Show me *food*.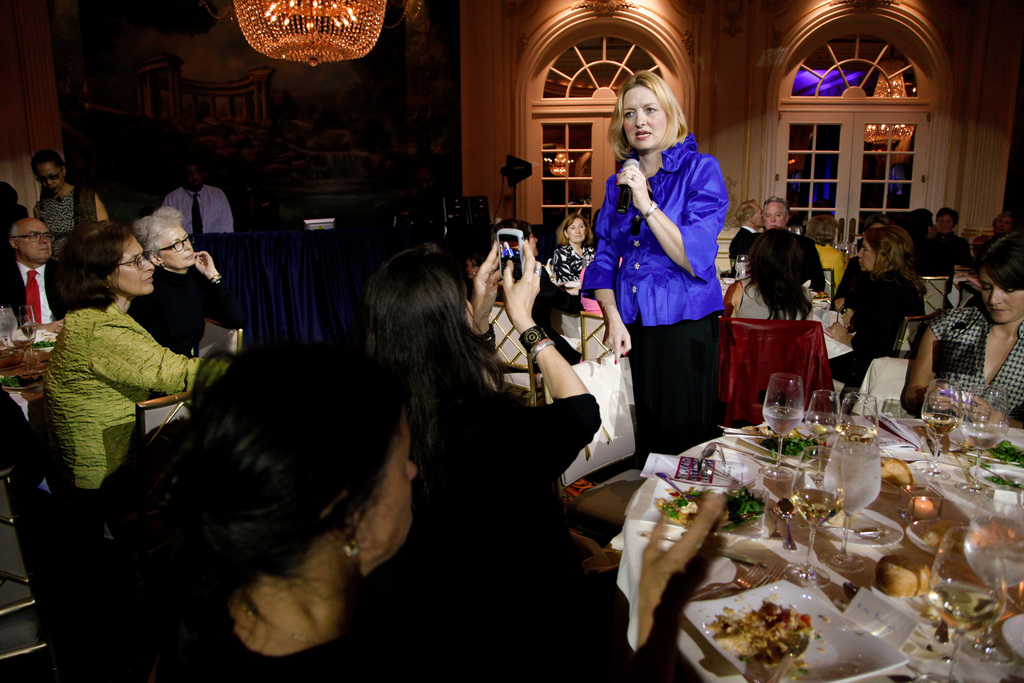
*food* is here: 740/425/820/459.
